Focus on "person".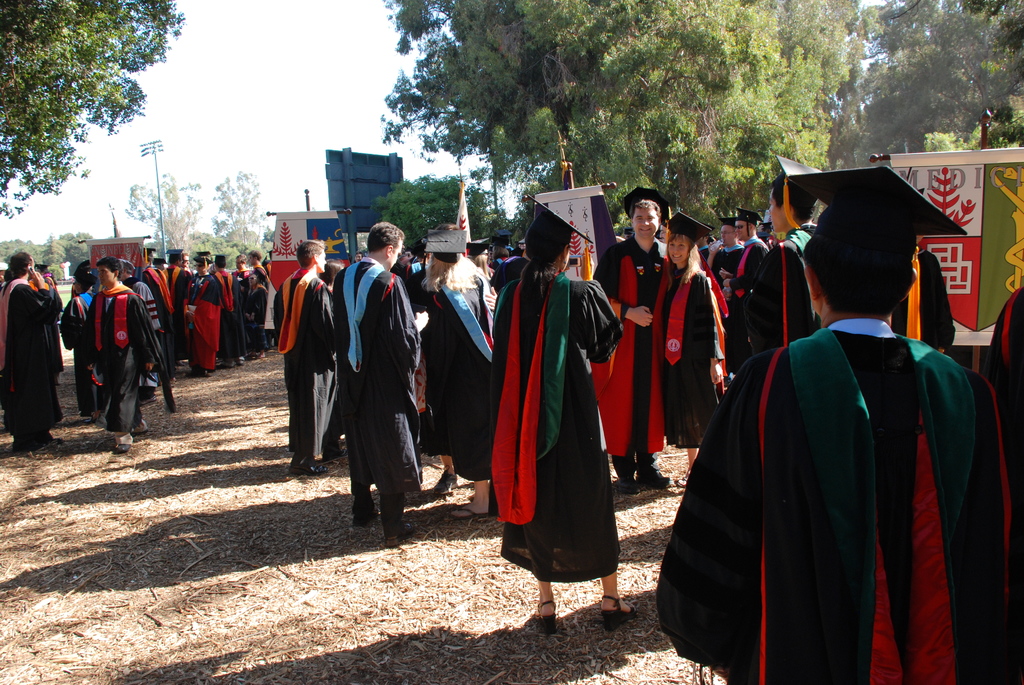
Focused at (588,199,681,500).
